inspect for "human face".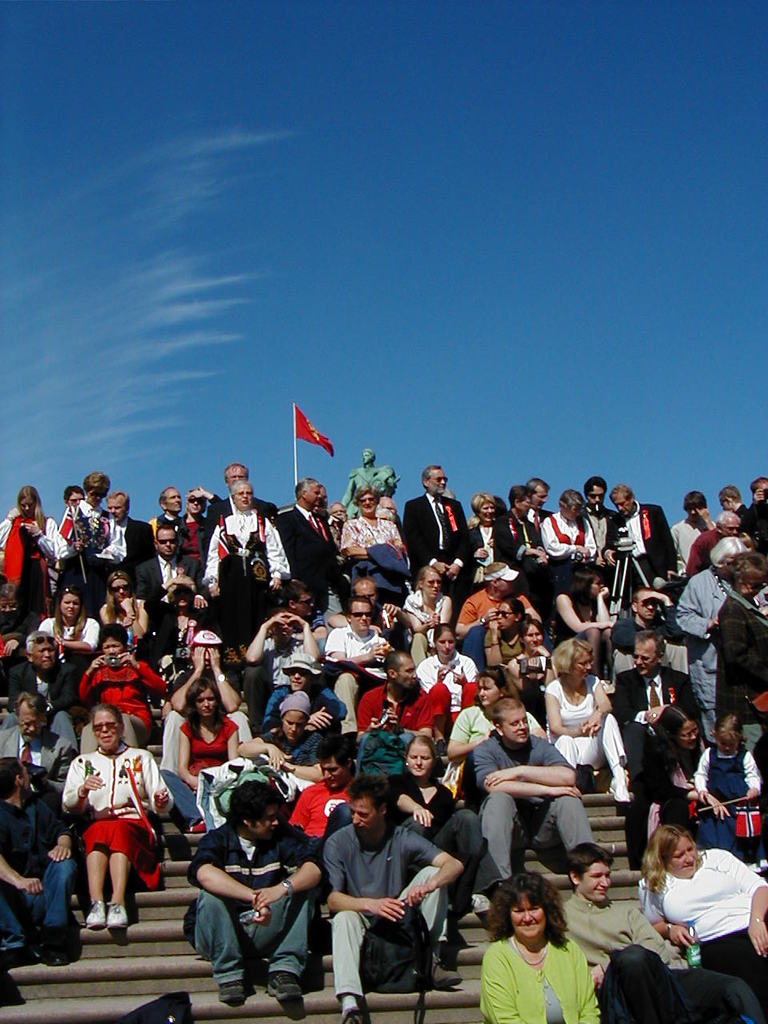
Inspection: <region>404, 744, 432, 778</region>.
